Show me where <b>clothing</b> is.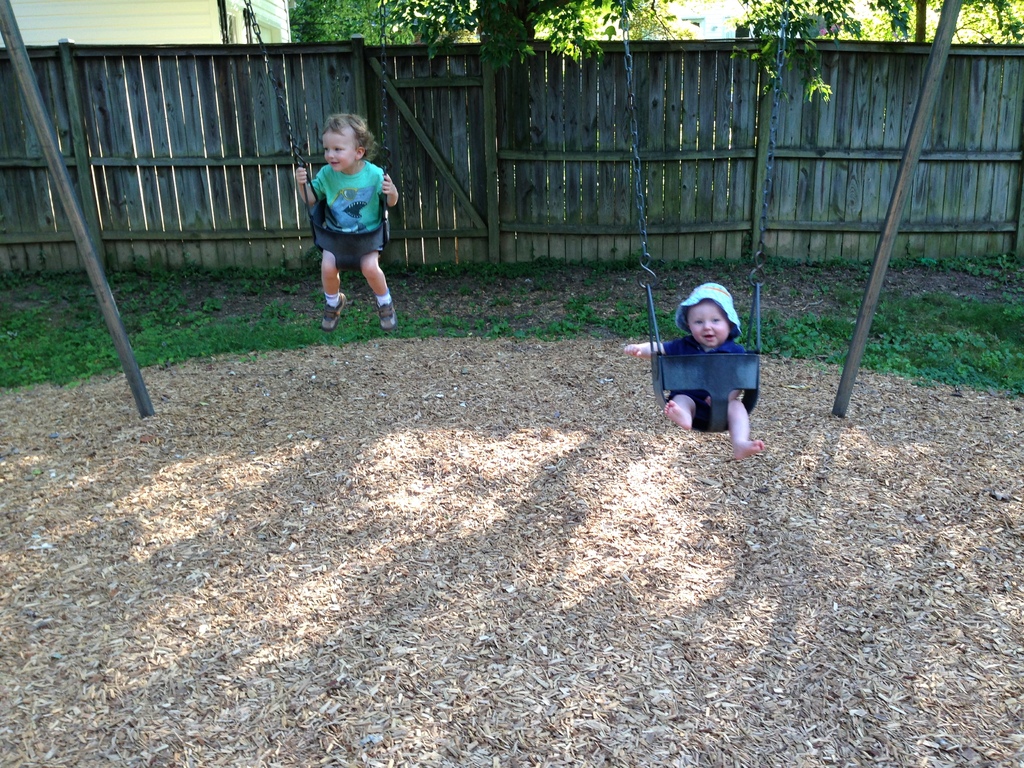
<b>clothing</b> is at 676,339,746,433.
